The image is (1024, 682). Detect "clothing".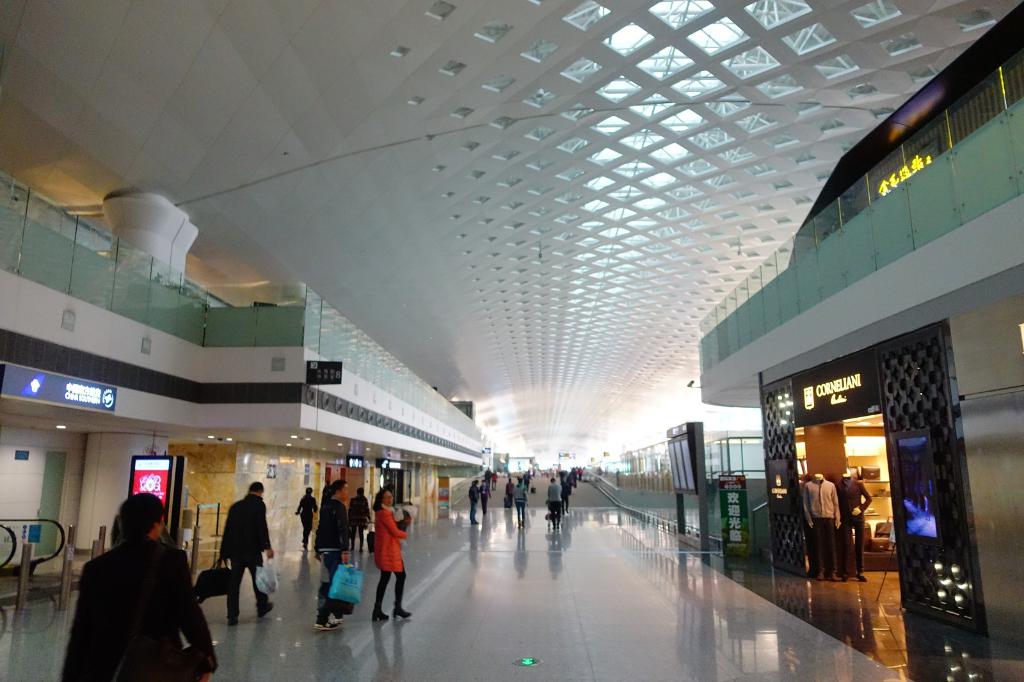
Detection: 314:498:351:624.
